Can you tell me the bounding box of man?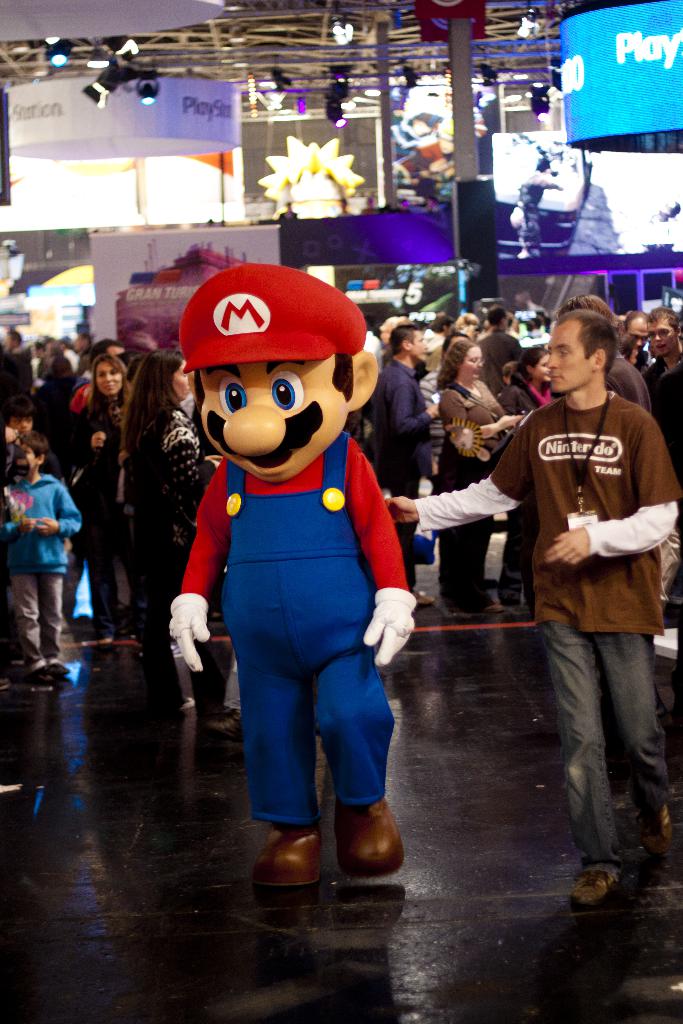
384/309/682/911.
